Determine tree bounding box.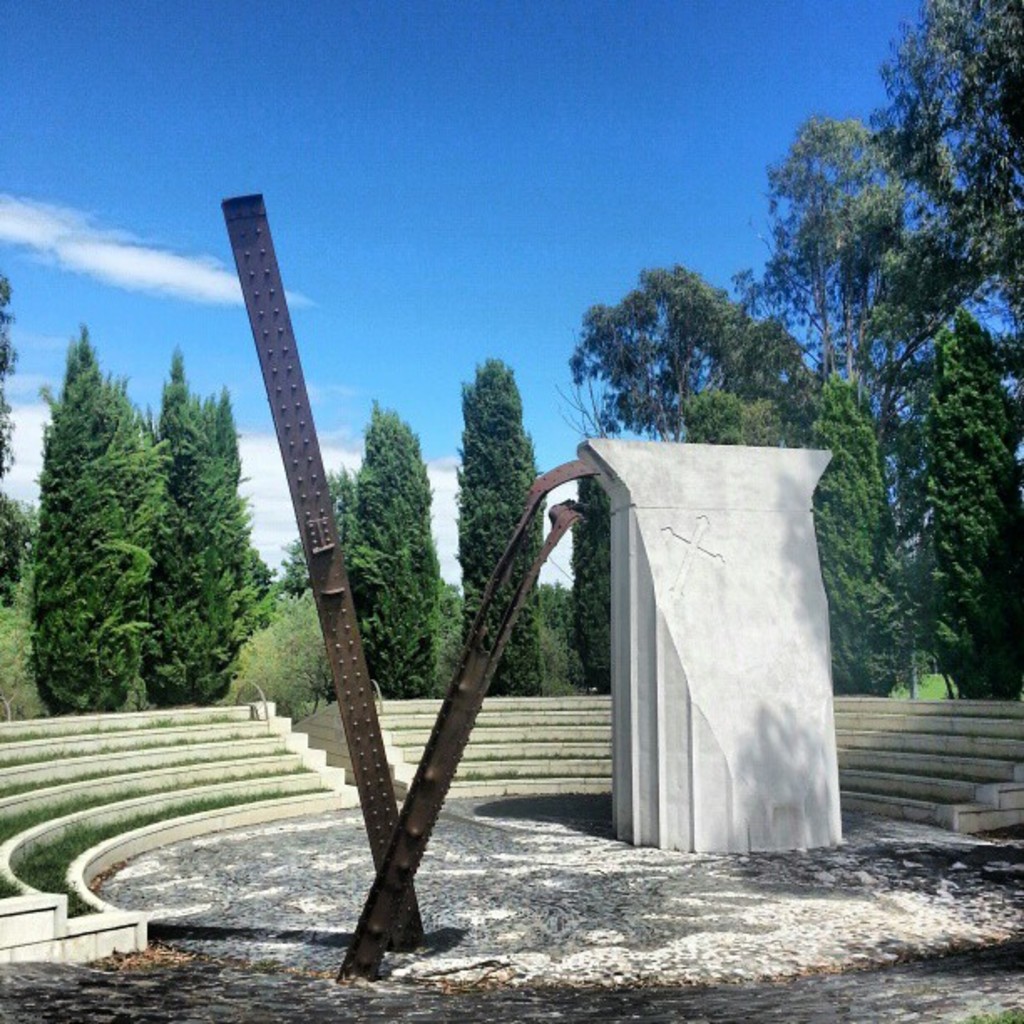
Determined: left=562, top=430, right=612, bottom=701.
